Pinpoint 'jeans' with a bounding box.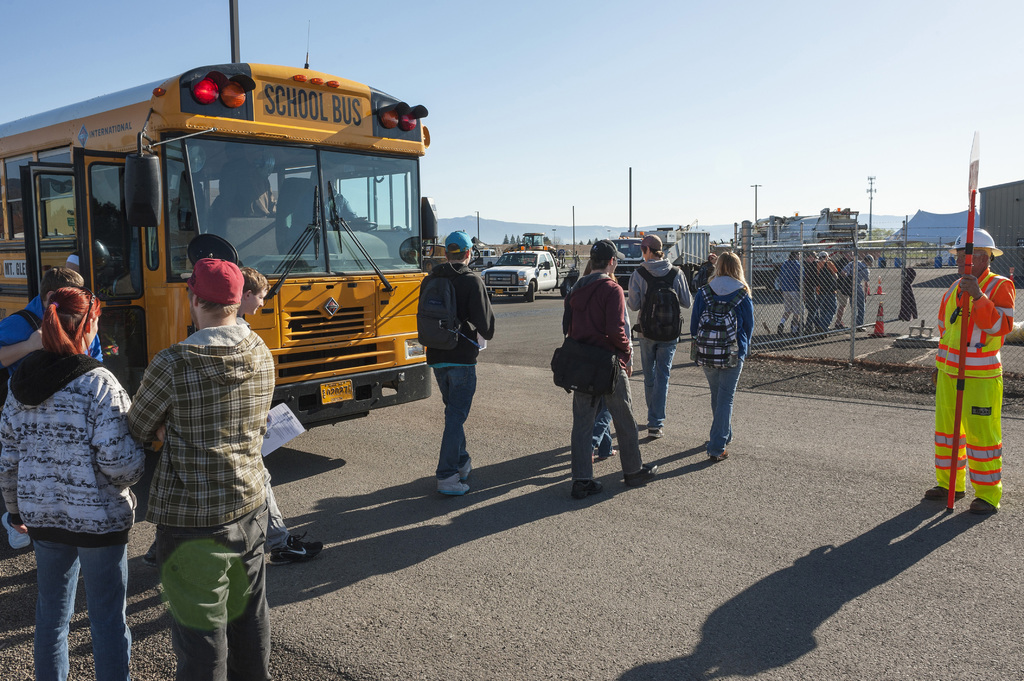
(left=589, top=410, right=614, bottom=453).
